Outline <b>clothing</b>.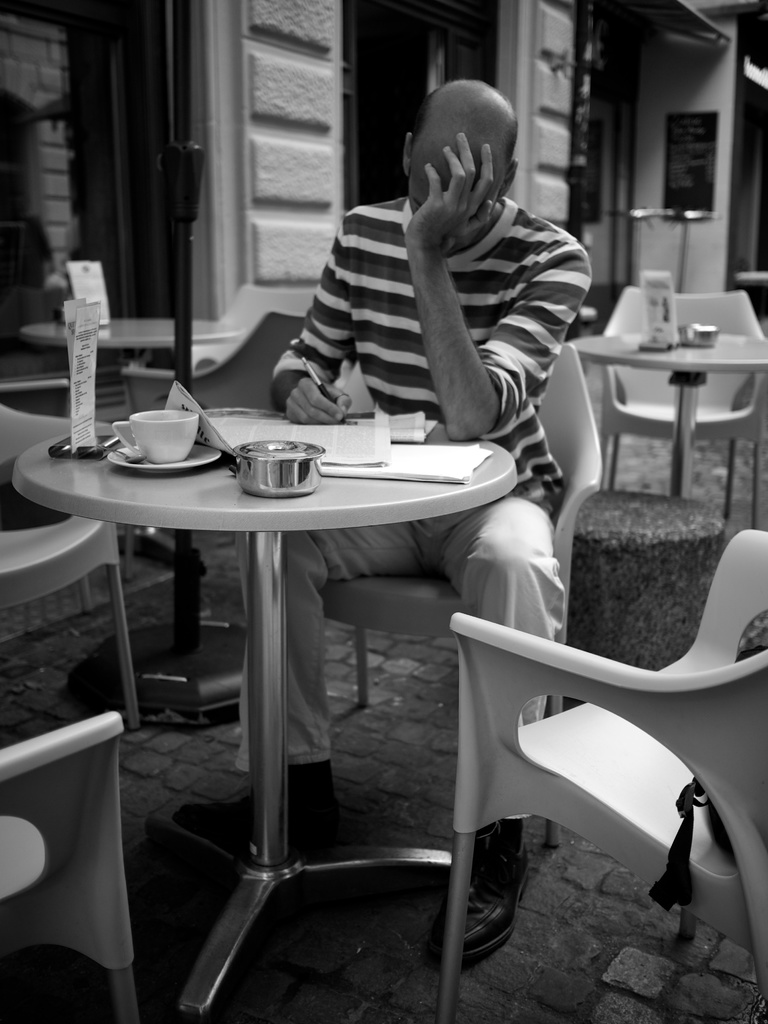
Outline: select_region(228, 189, 595, 833).
